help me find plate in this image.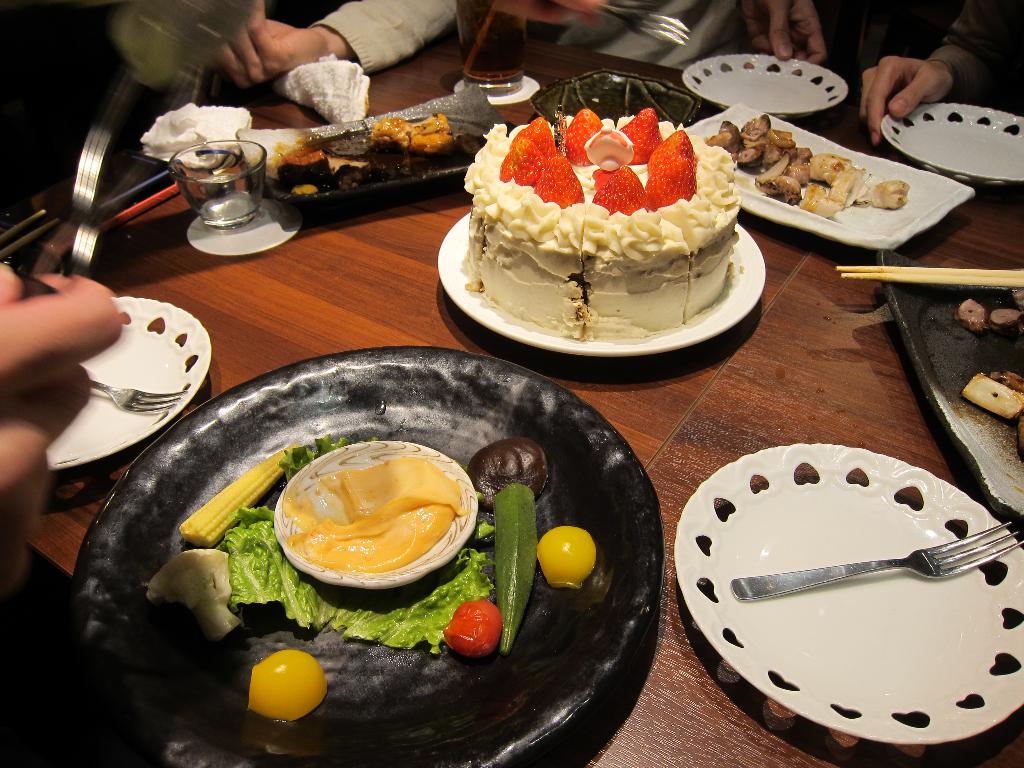
Found it: (x1=433, y1=205, x2=770, y2=358).
